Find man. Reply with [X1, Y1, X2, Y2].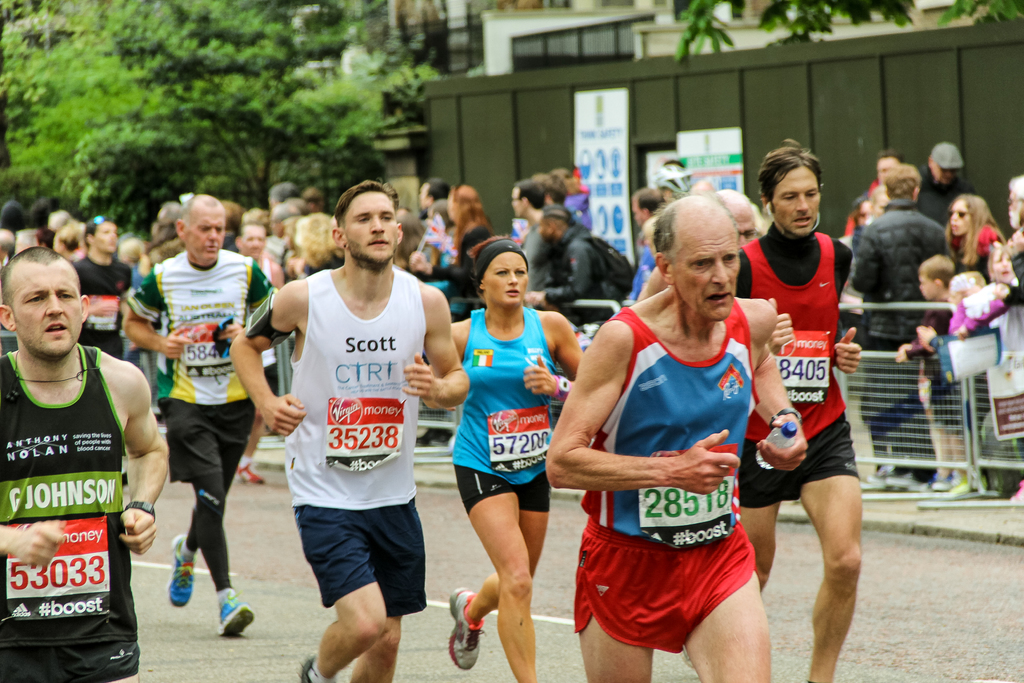
[618, 183, 676, 310].
